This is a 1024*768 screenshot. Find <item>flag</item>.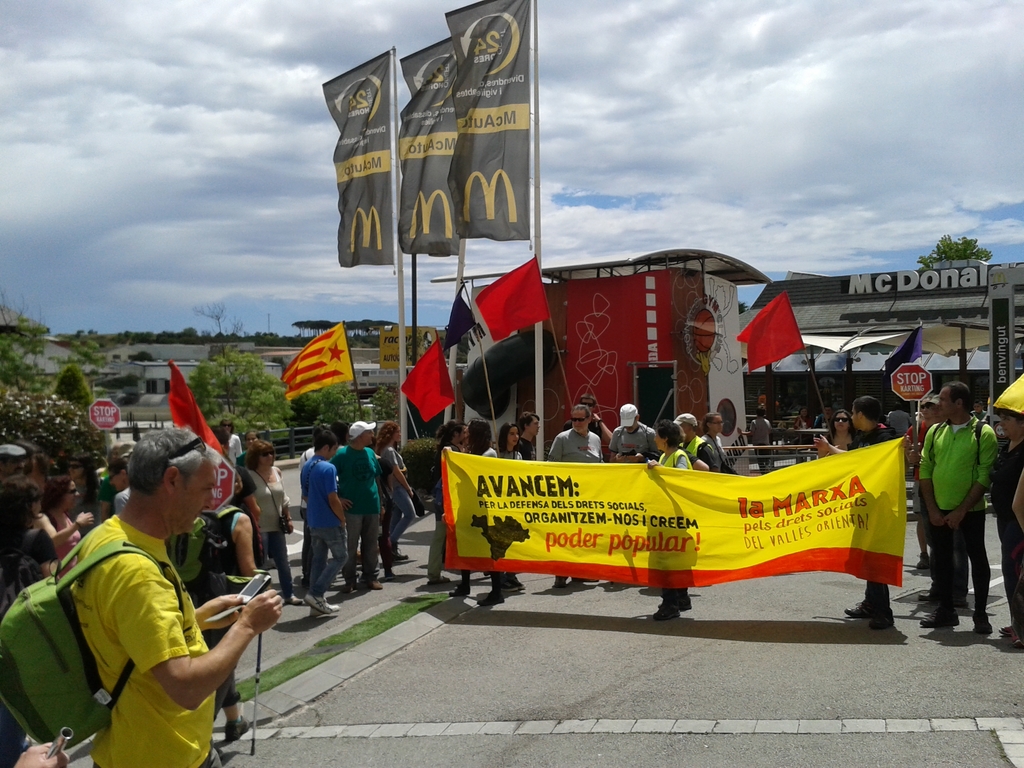
Bounding box: pyautogui.locateOnScreen(168, 362, 225, 458).
